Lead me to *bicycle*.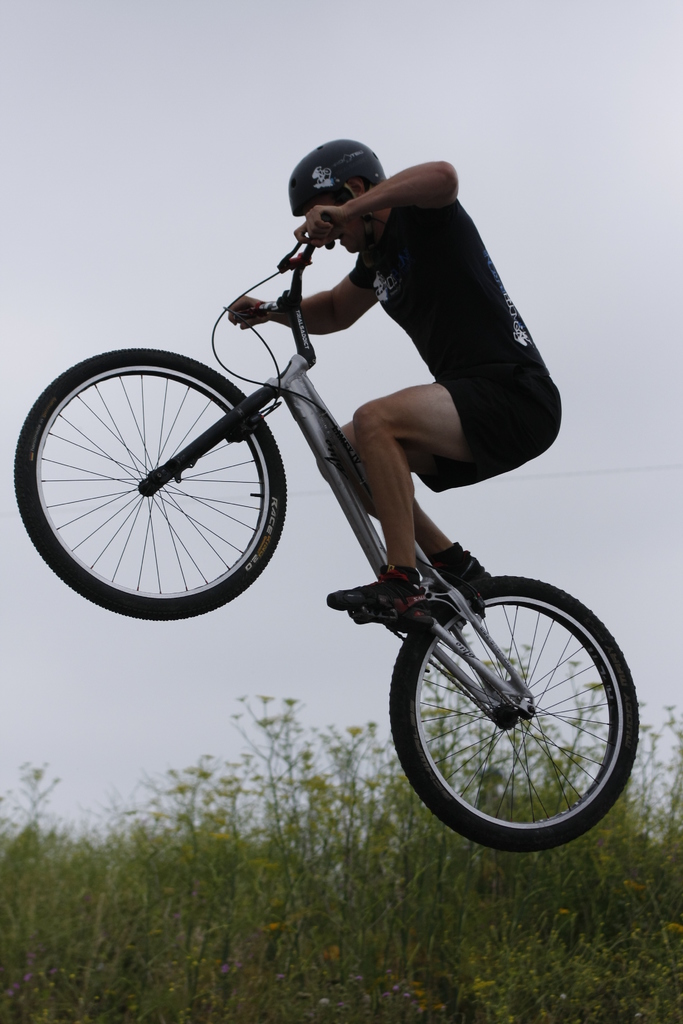
Lead to box(8, 215, 638, 849).
